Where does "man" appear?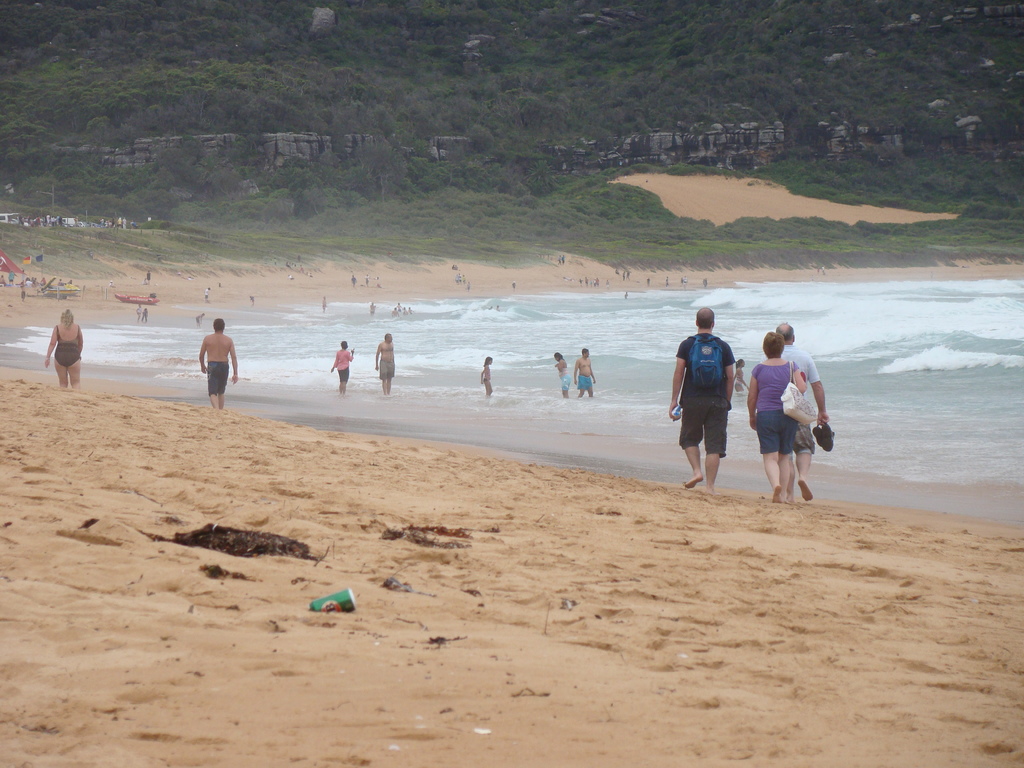
Appears at [376,331,395,393].
